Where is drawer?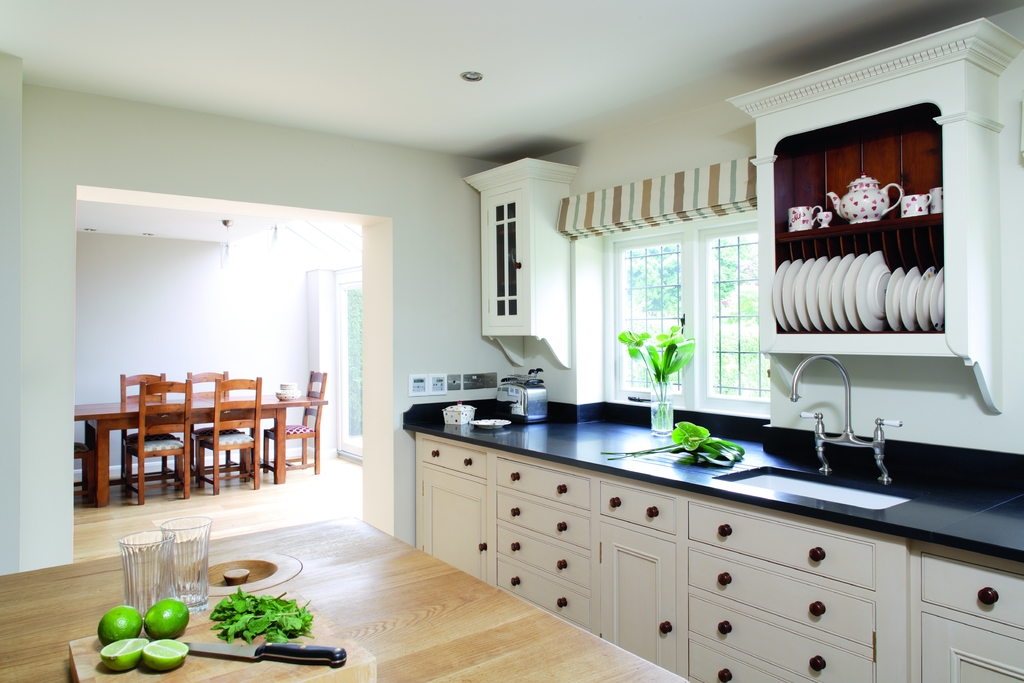
Rect(418, 436, 488, 479).
